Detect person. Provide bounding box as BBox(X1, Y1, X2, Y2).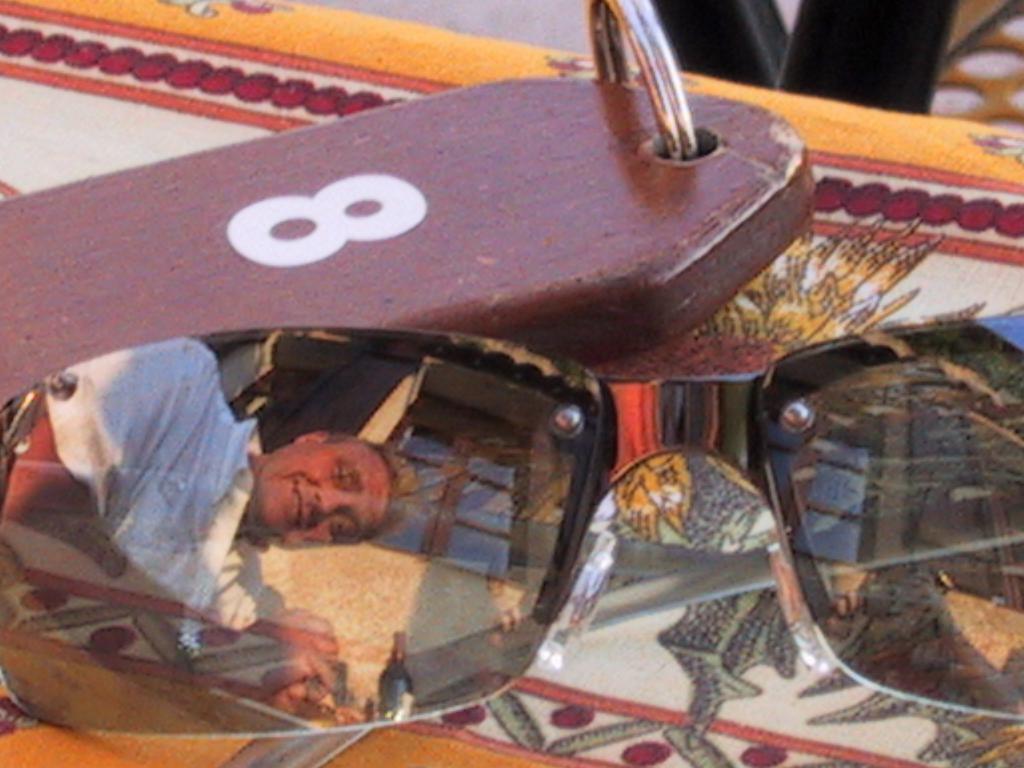
BBox(0, 336, 419, 716).
